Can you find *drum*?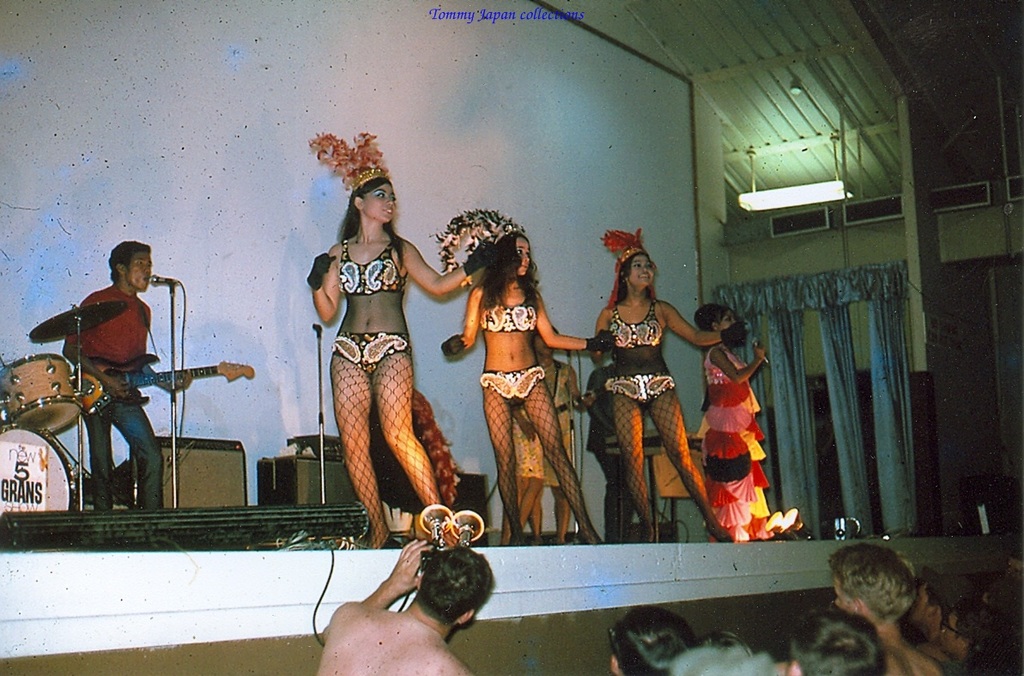
Yes, bounding box: locate(1, 351, 83, 436).
